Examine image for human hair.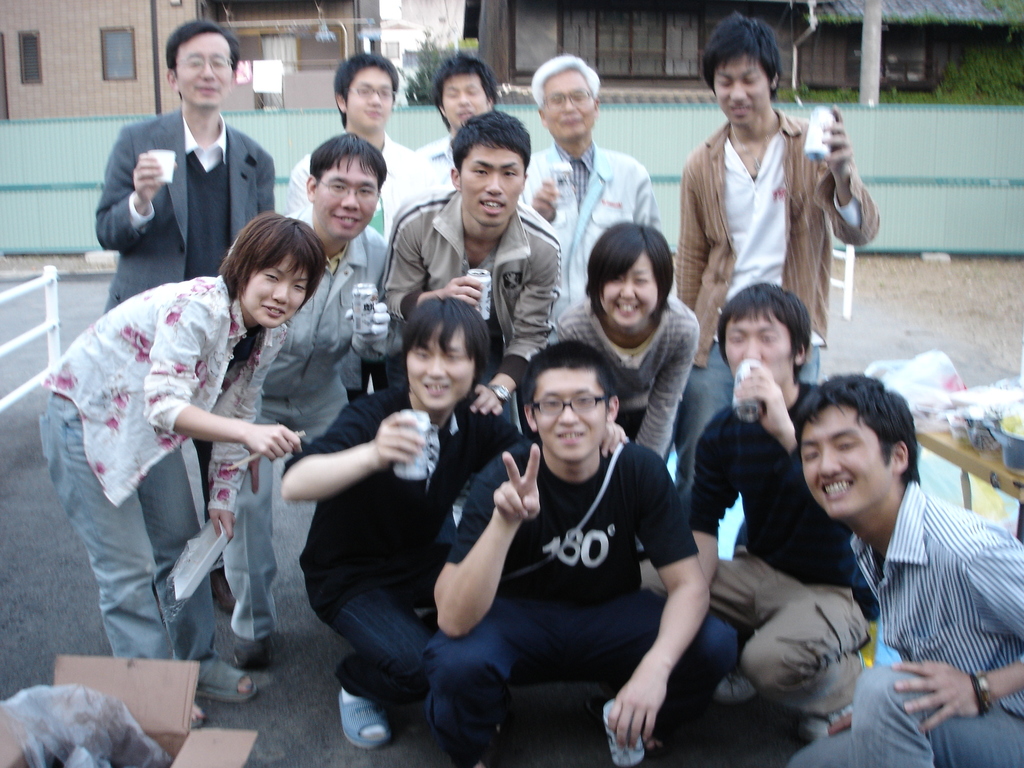
Examination result: [789,373,922,484].
